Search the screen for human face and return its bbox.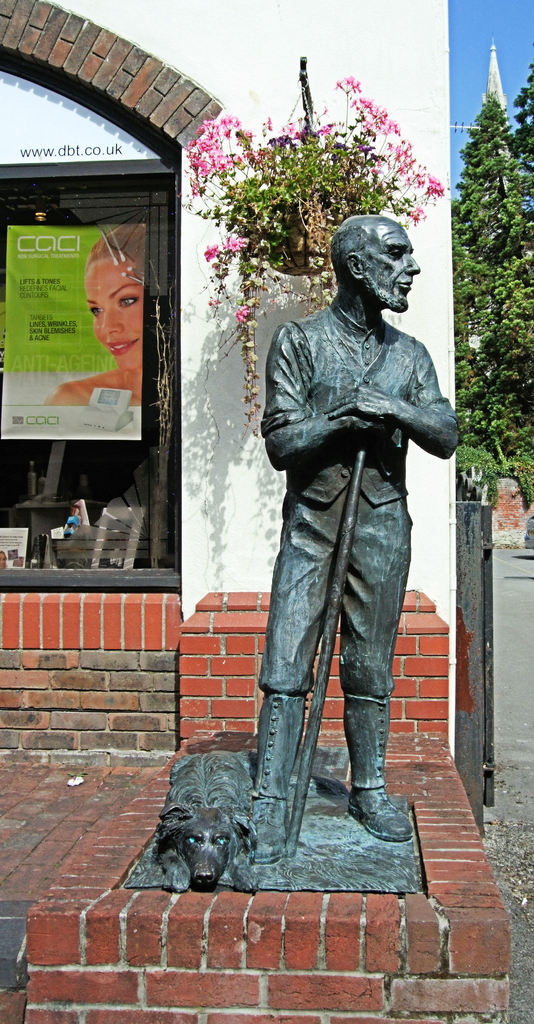
Found: [left=368, top=218, right=420, bottom=332].
